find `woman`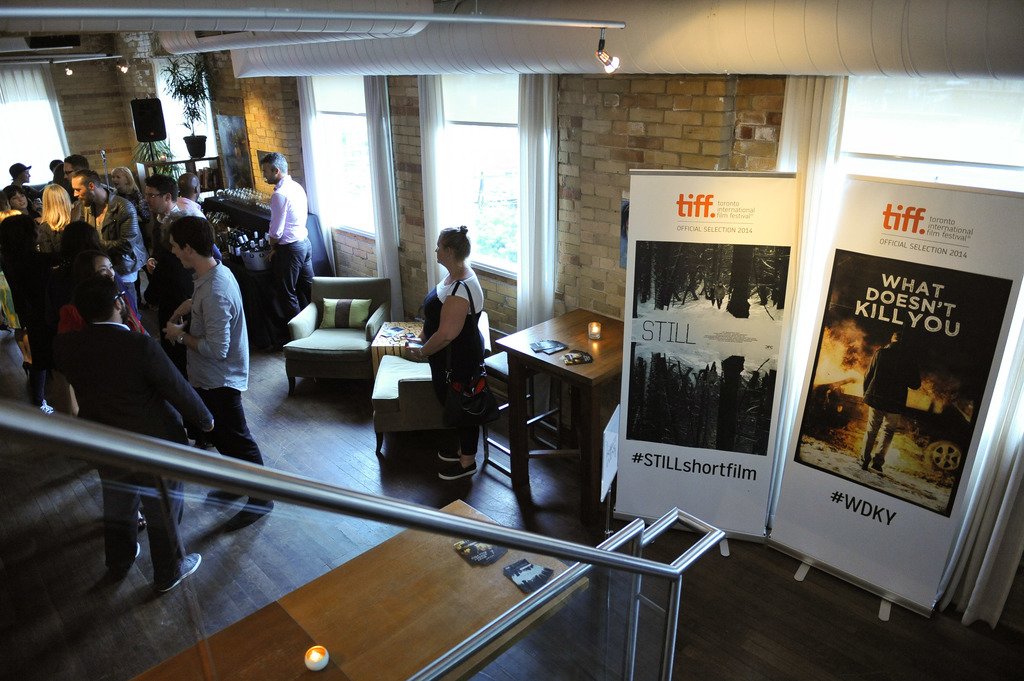
box(63, 251, 149, 339)
